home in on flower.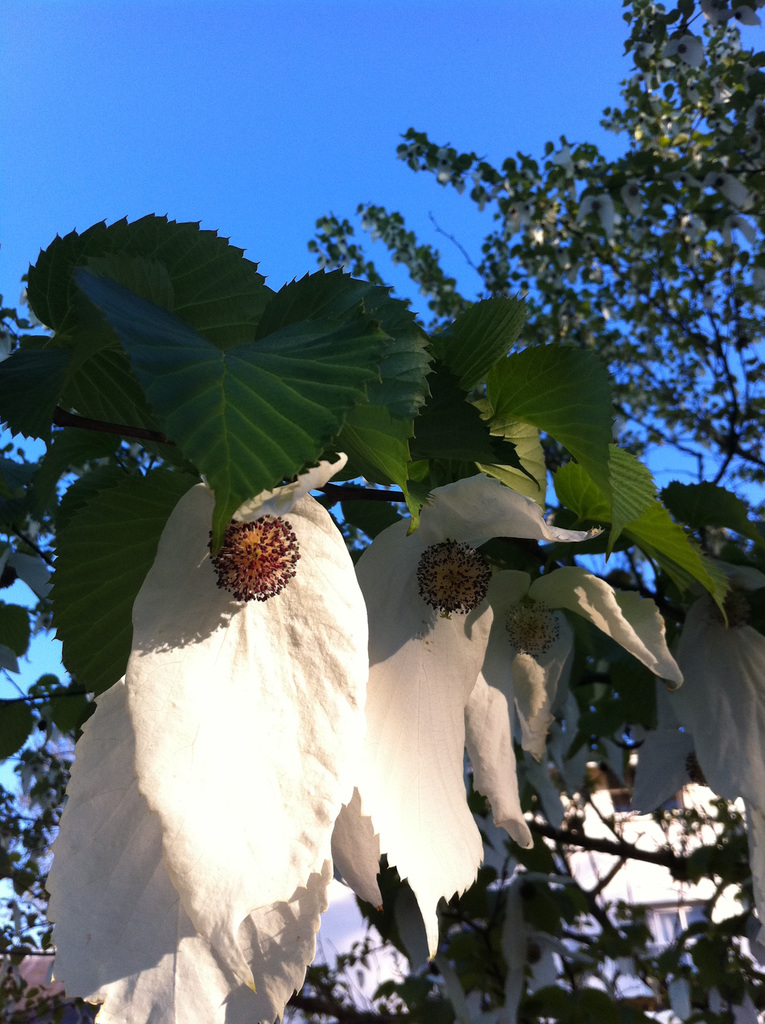
Homed in at box(631, 583, 764, 822).
